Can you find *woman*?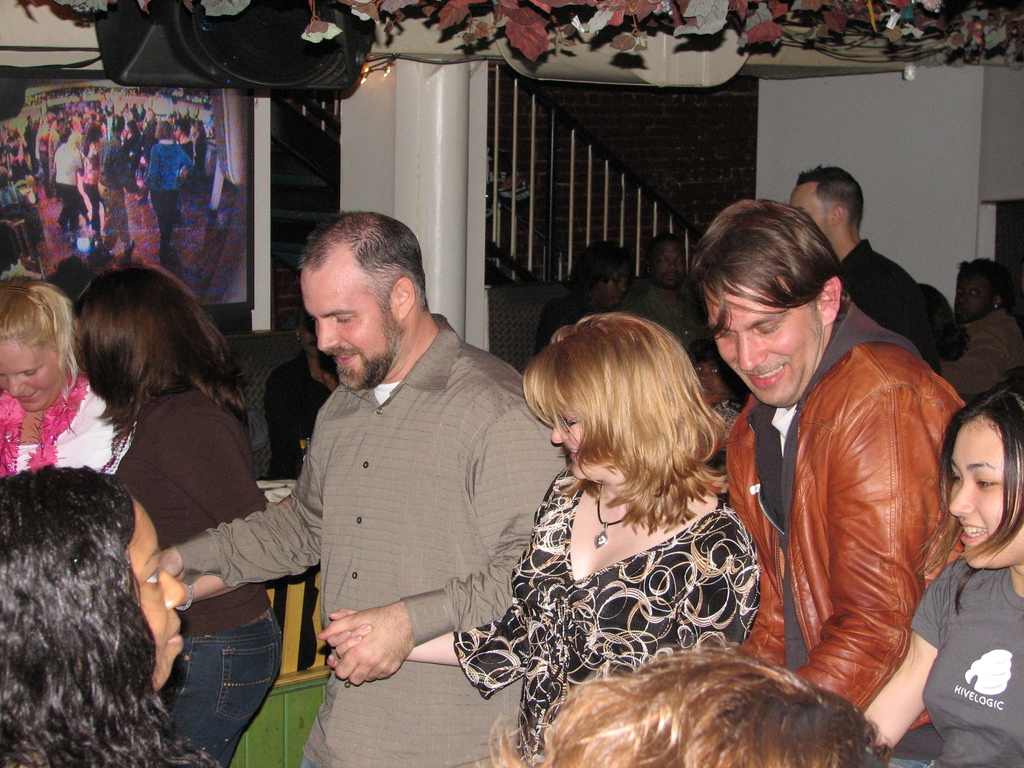
Yes, bounding box: select_region(0, 279, 133, 474).
